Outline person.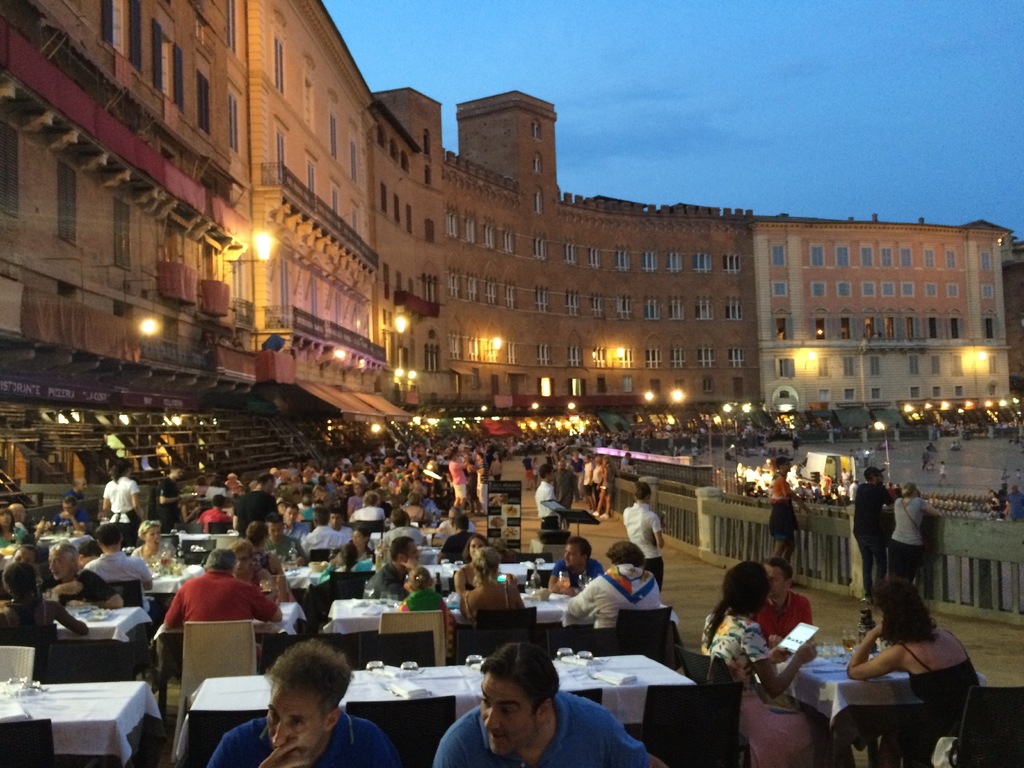
Outline: [left=398, top=569, right=465, bottom=653].
